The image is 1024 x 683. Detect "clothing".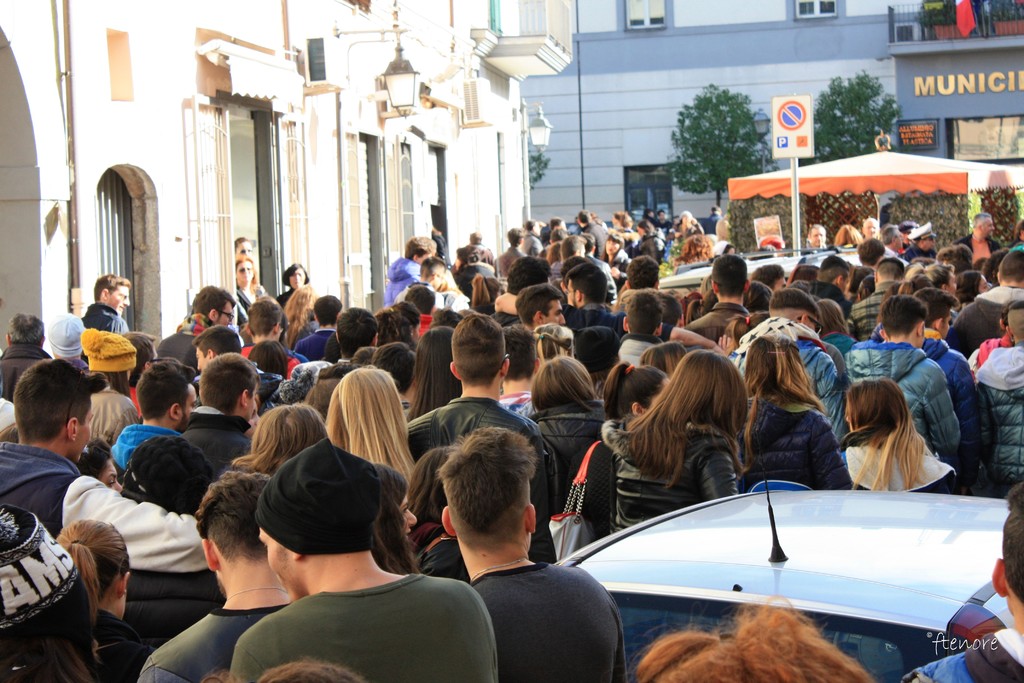
Detection: <region>191, 409, 253, 474</region>.
